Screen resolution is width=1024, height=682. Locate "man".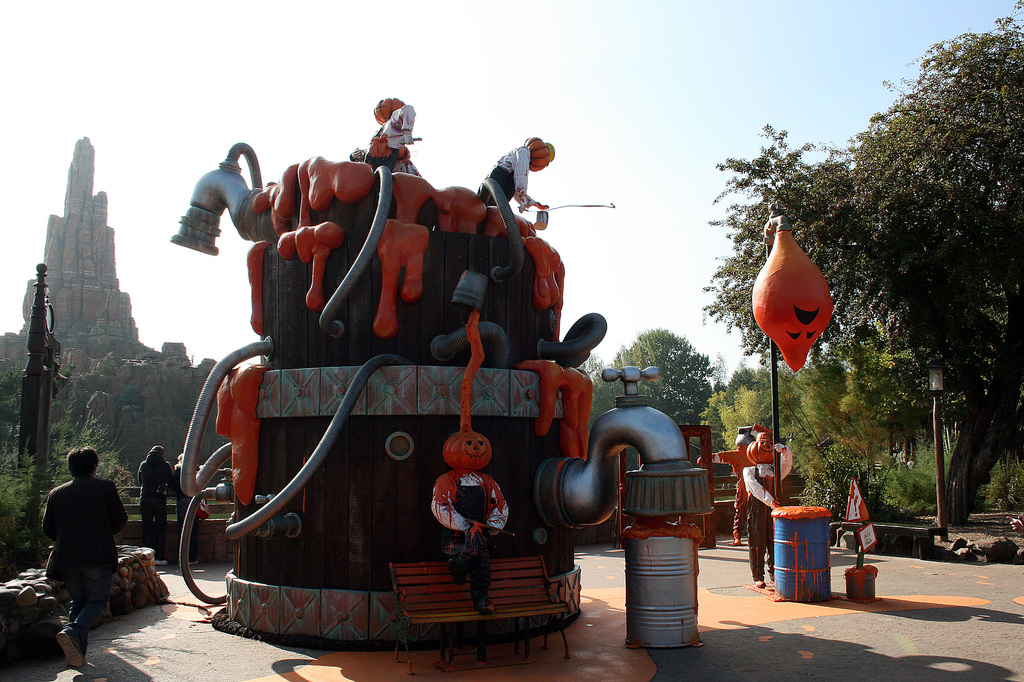
bbox=[128, 448, 174, 575].
